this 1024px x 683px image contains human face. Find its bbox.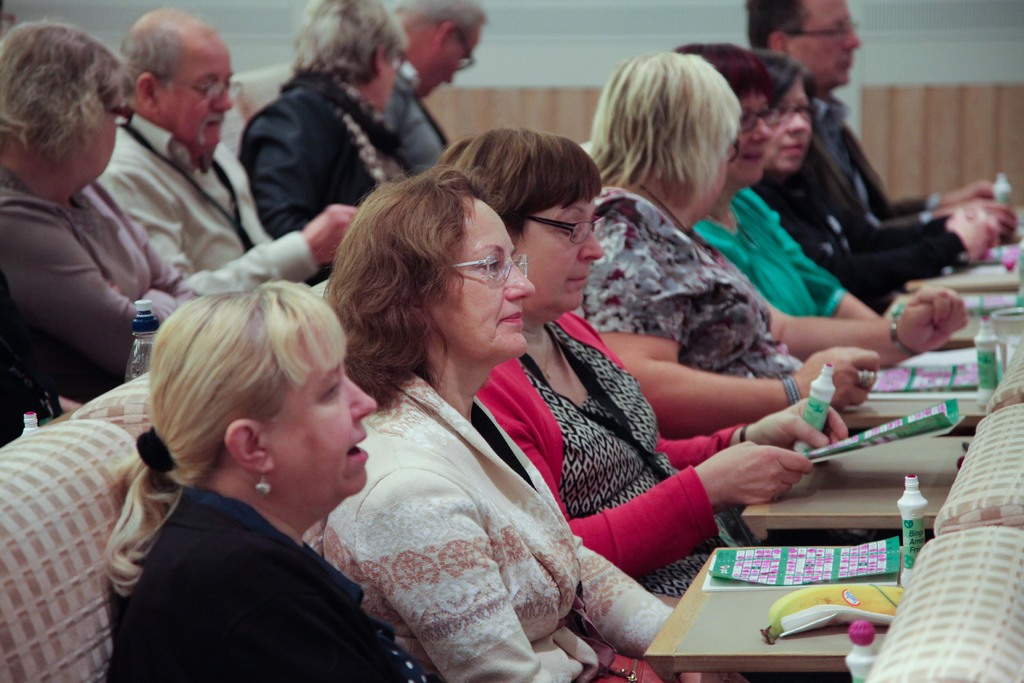
{"left": 726, "top": 94, "right": 764, "bottom": 186}.
